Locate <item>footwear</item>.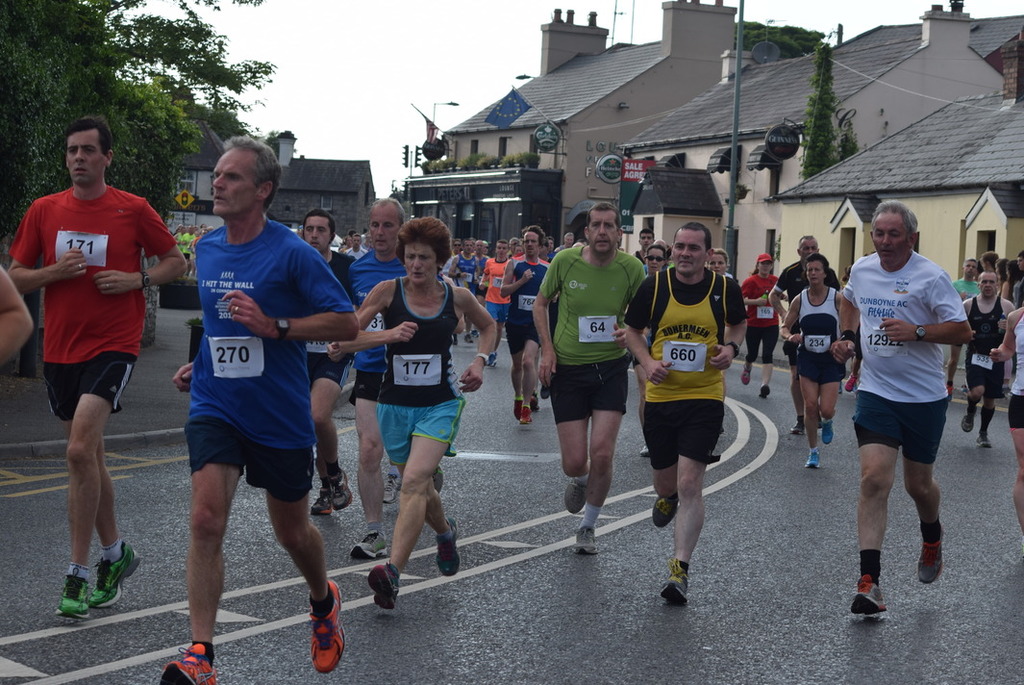
Bounding box: 432:464:443:489.
